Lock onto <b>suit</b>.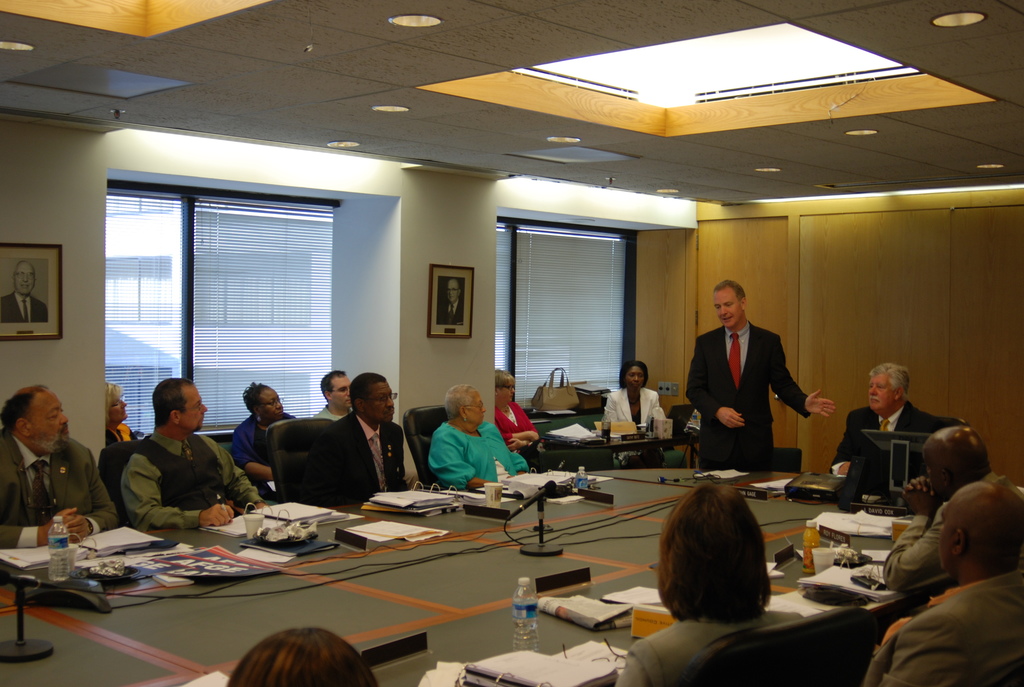
Locked: BBox(611, 605, 806, 686).
